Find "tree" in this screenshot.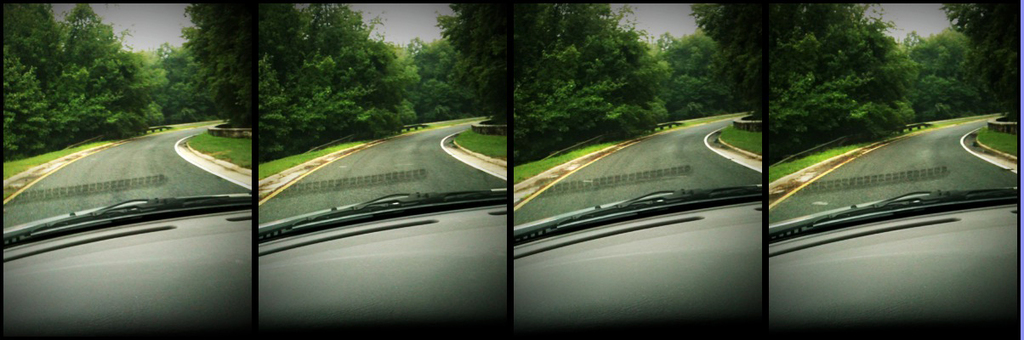
The bounding box for "tree" is BBox(396, 31, 481, 128).
